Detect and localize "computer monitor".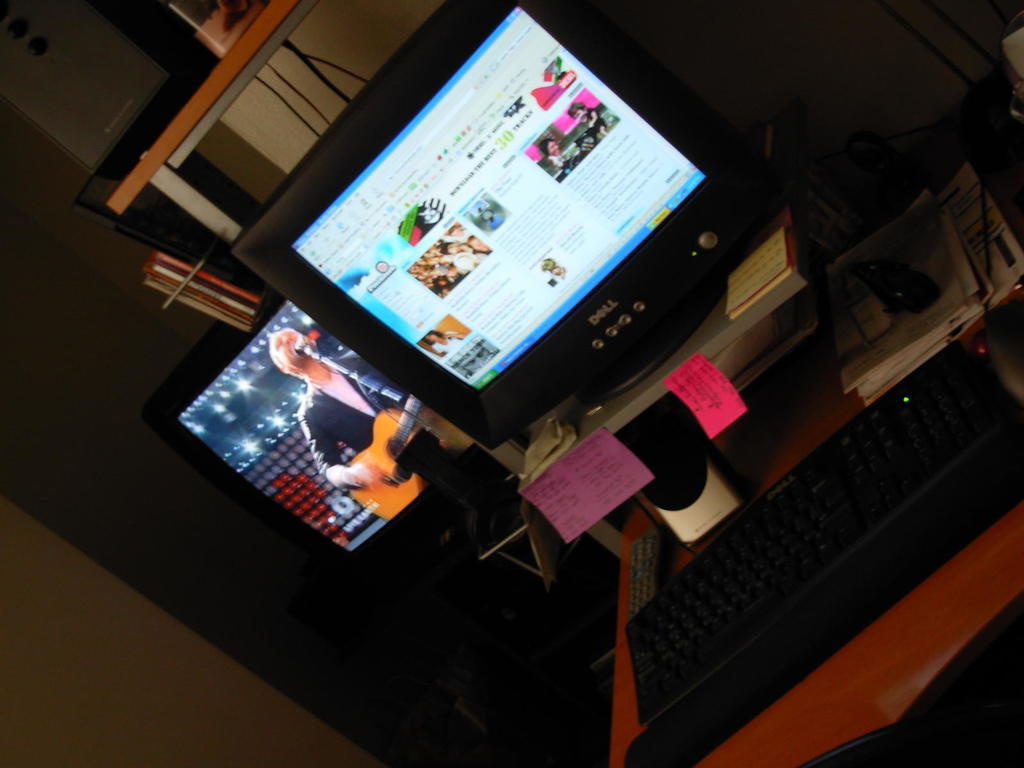
Localized at 262, 10, 775, 454.
